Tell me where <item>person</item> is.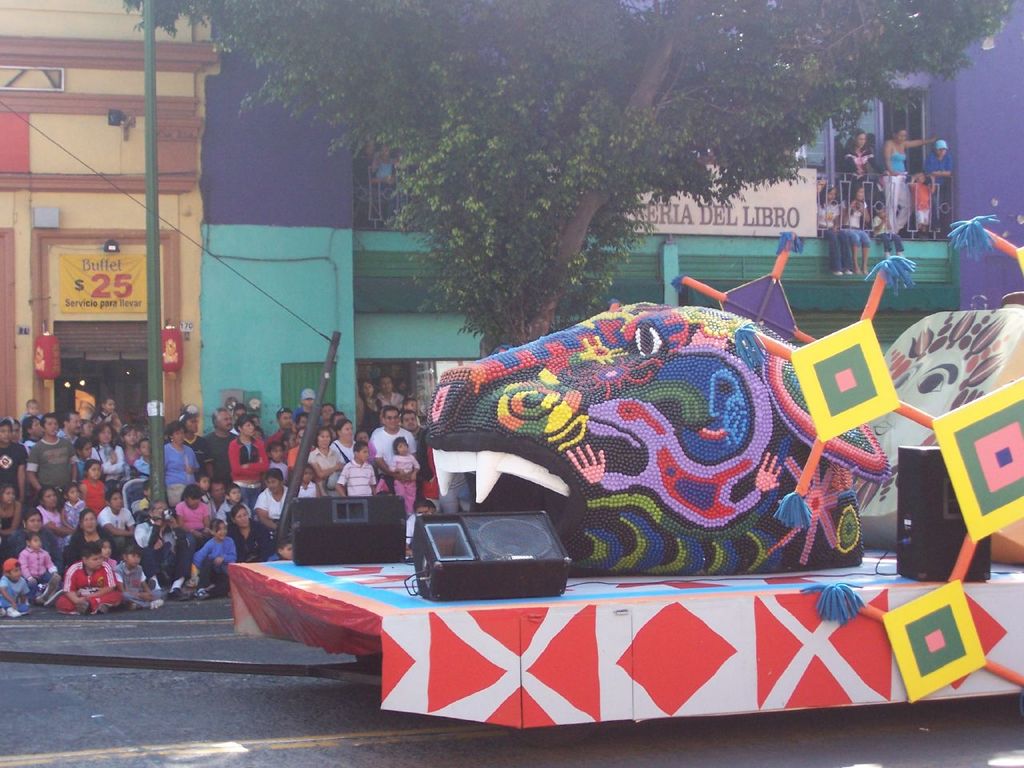
<item>person</item> is at BBox(842, 130, 881, 180).
